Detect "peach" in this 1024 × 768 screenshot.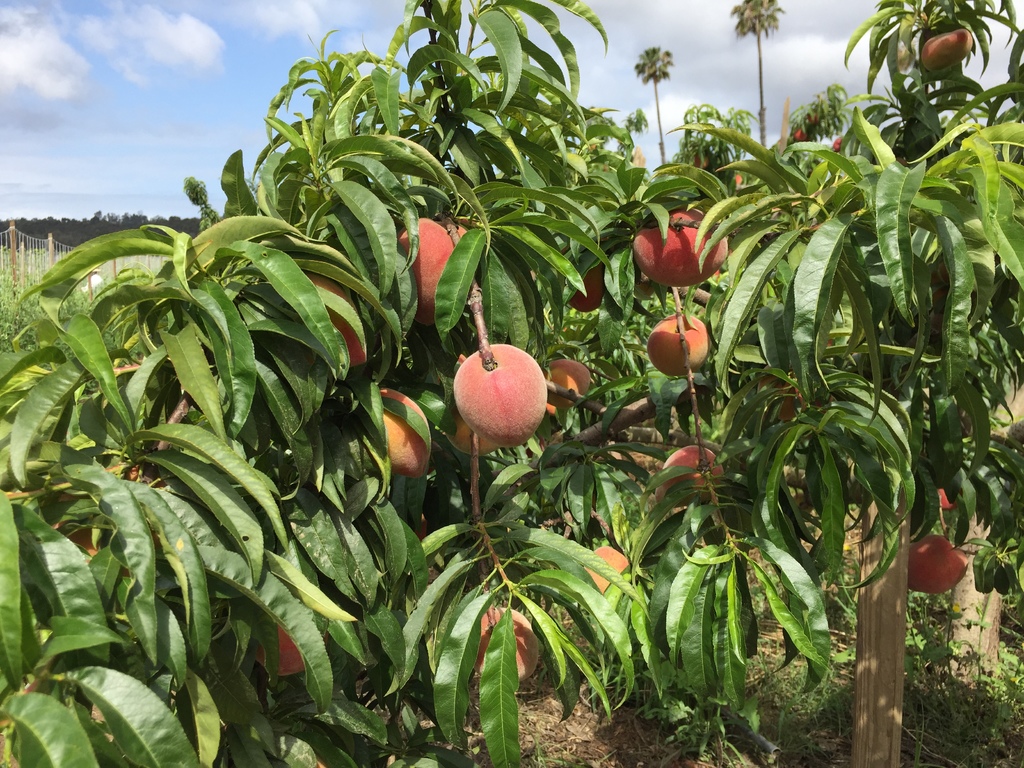
Detection: region(545, 358, 586, 407).
